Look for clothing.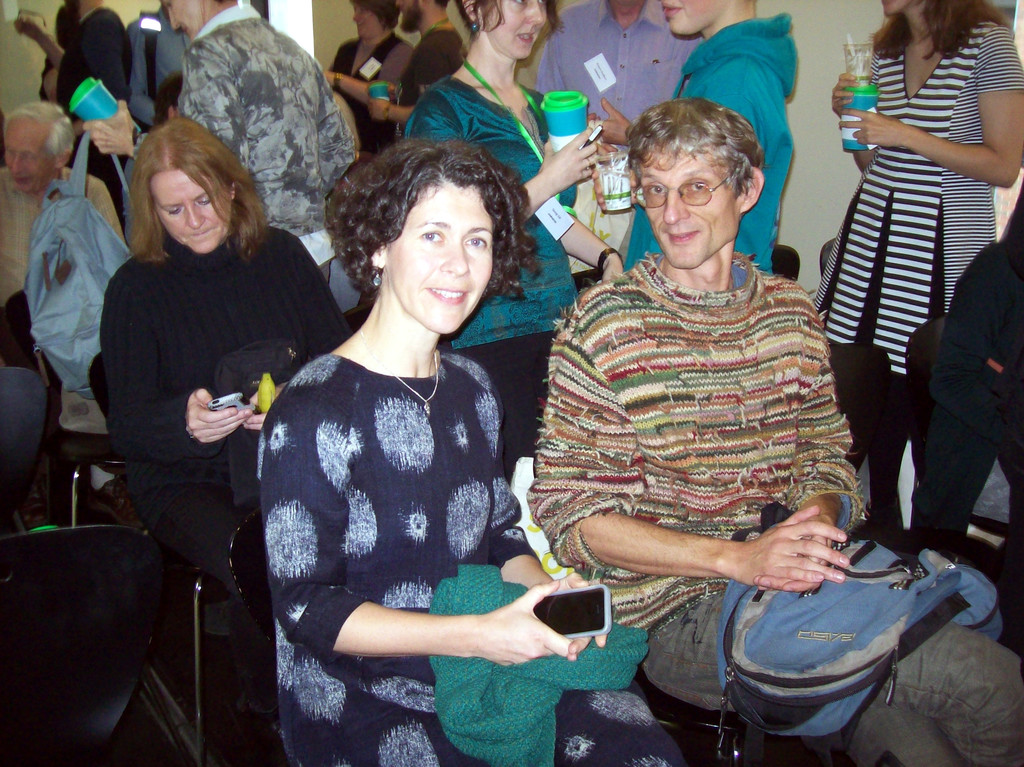
Found: x1=910 y1=370 x2=1005 y2=559.
